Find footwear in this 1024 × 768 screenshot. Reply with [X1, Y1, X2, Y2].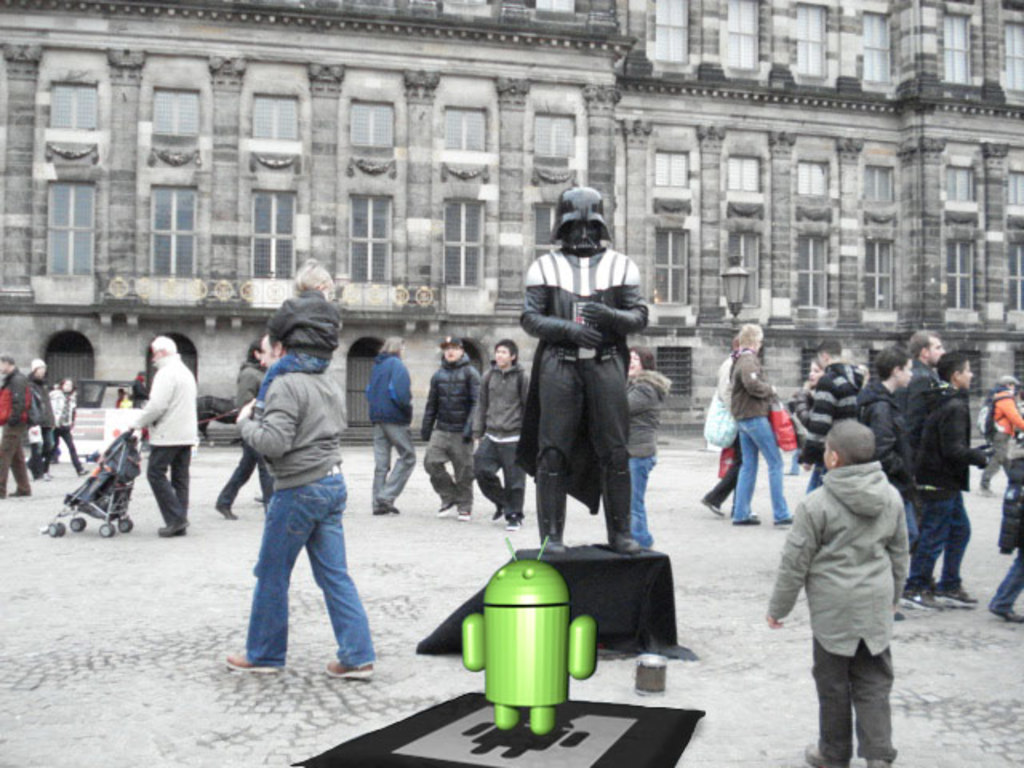
[216, 504, 237, 523].
